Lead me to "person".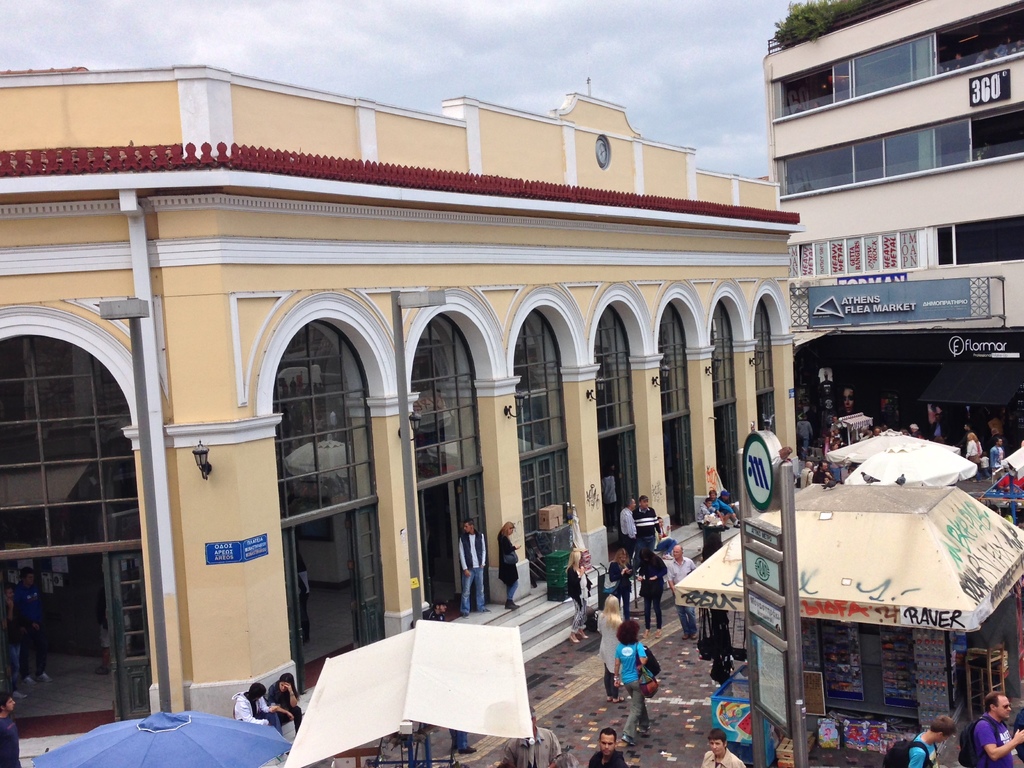
Lead to region(231, 679, 271, 725).
